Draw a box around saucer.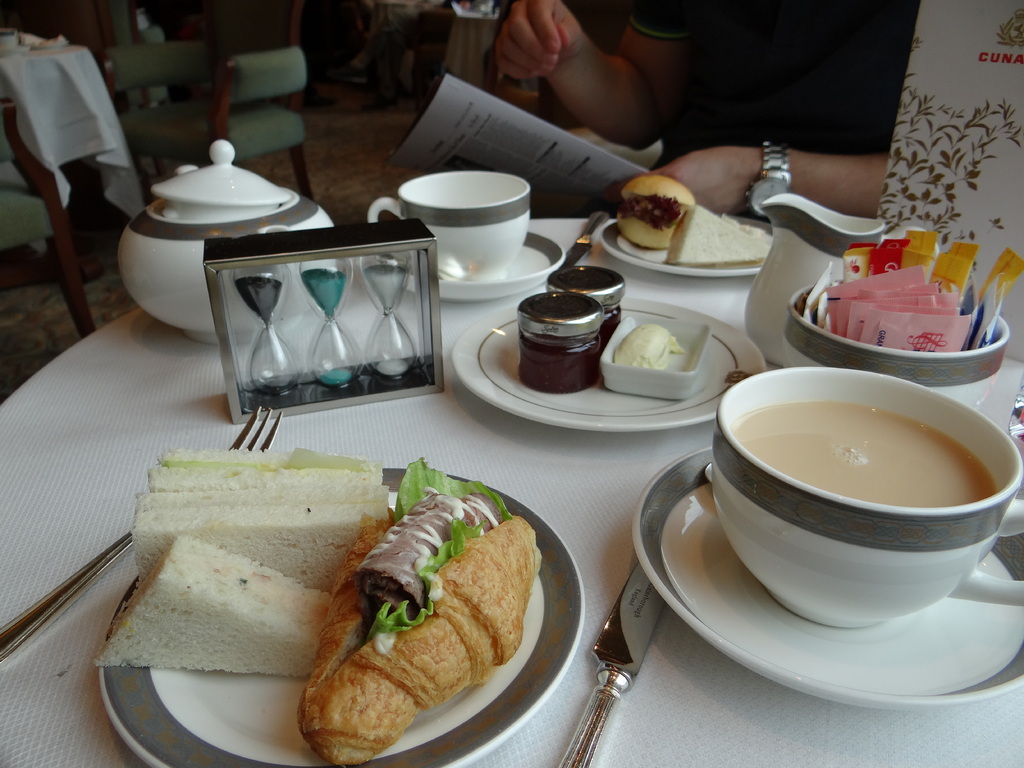
bbox=(444, 228, 568, 301).
